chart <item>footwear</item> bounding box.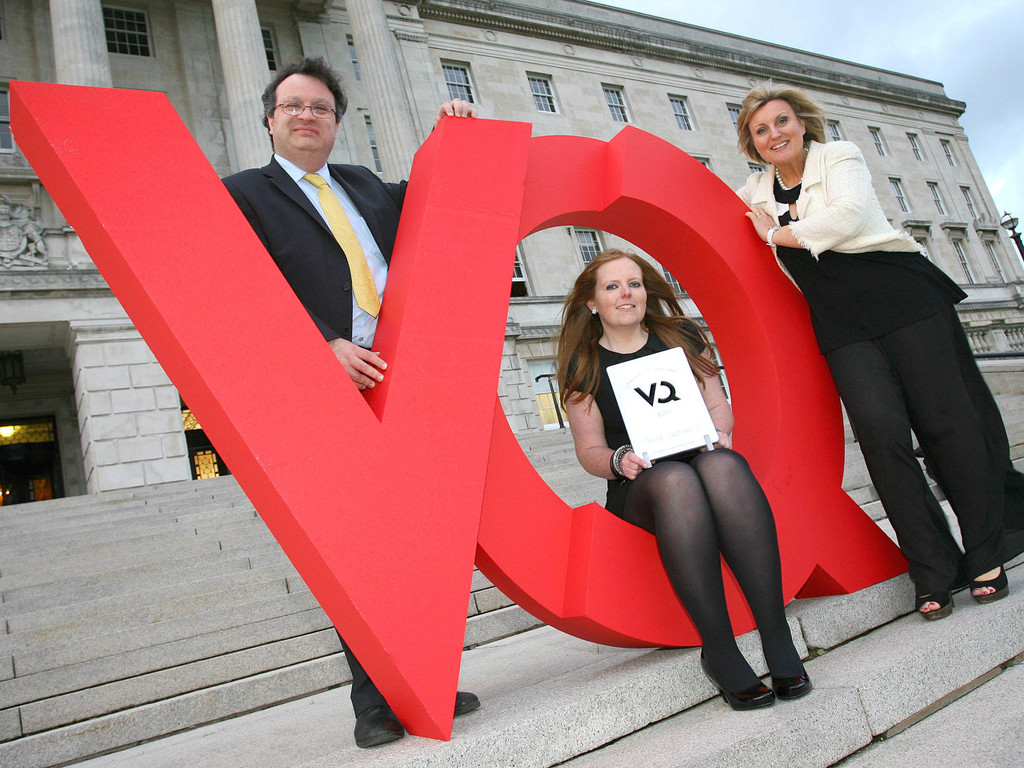
Charted: <bbox>770, 660, 813, 698</bbox>.
